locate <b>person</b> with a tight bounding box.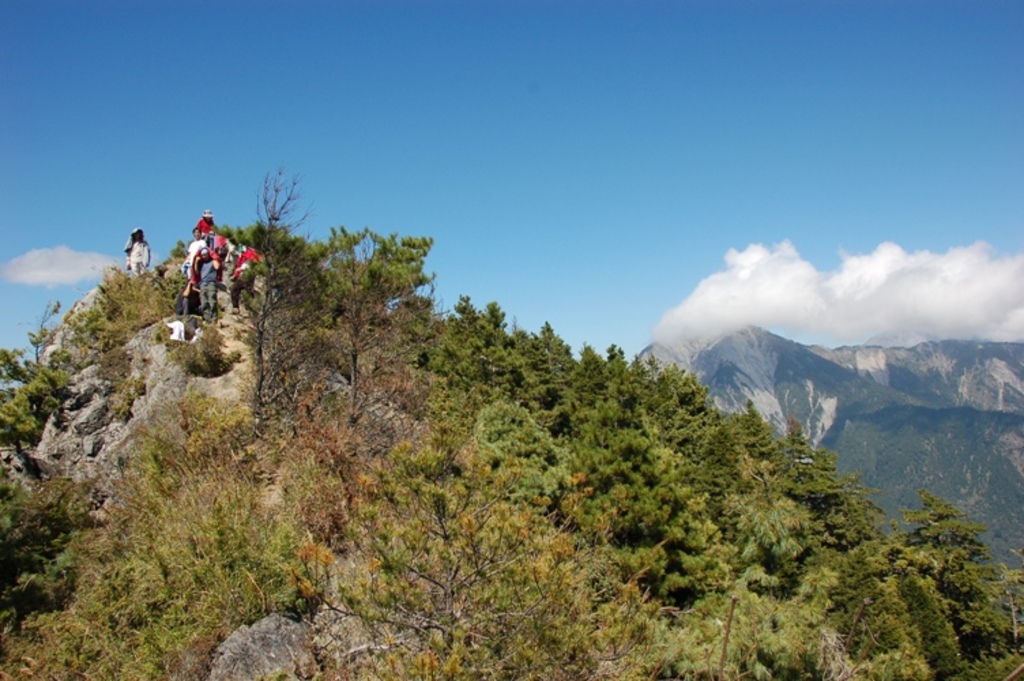
bbox(188, 229, 204, 279).
